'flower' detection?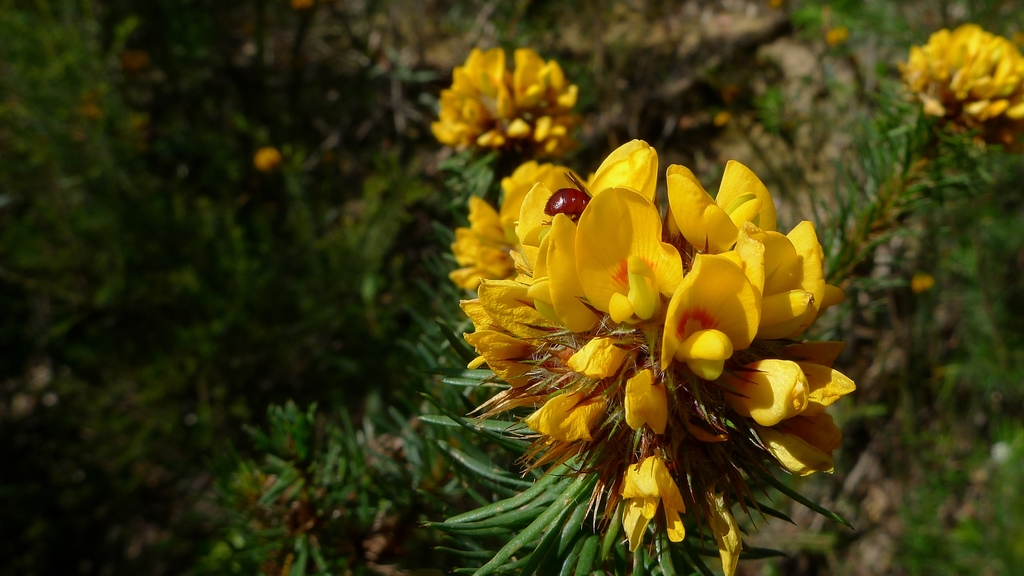
left=433, top=41, right=581, bottom=161
